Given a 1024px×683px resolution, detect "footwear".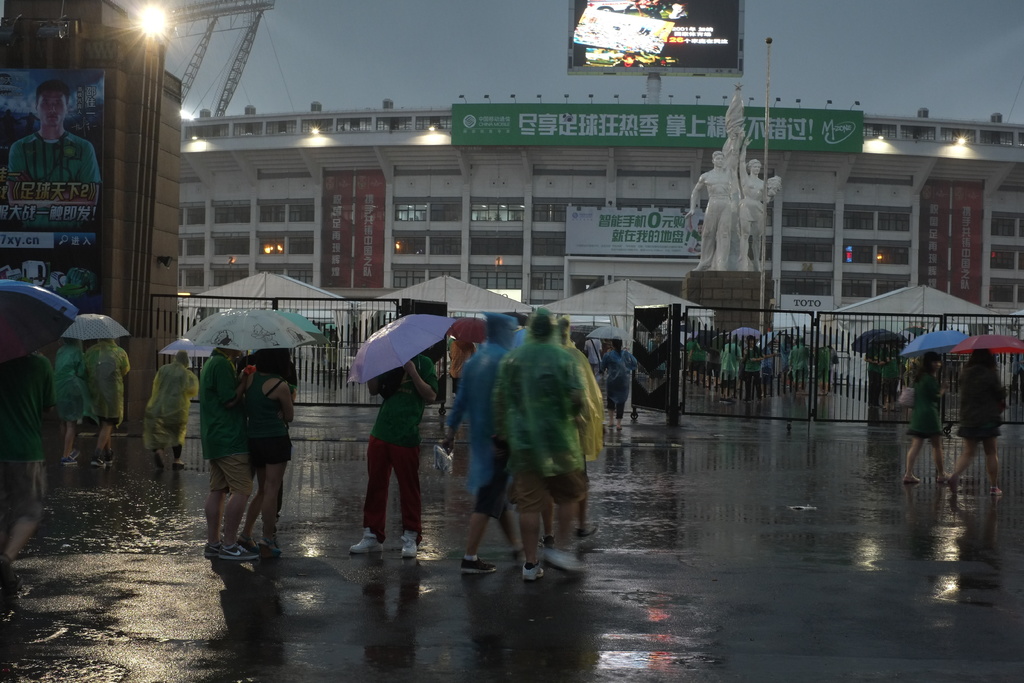
bbox=(990, 486, 1002, 497).
